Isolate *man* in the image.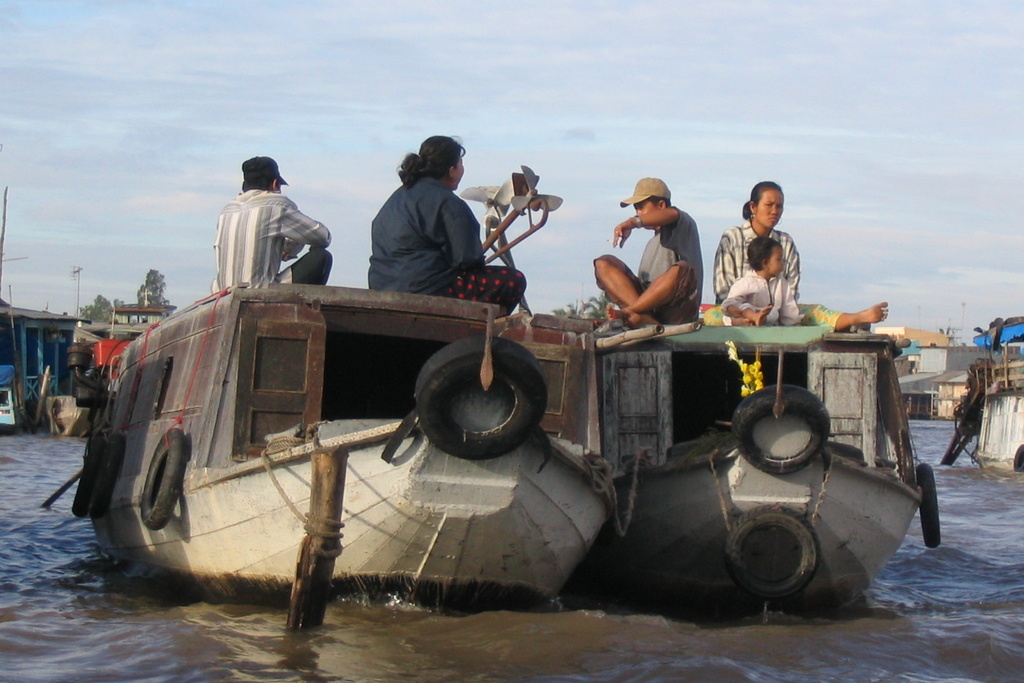
Isolated region: rect(194, 157, 324, 293).
